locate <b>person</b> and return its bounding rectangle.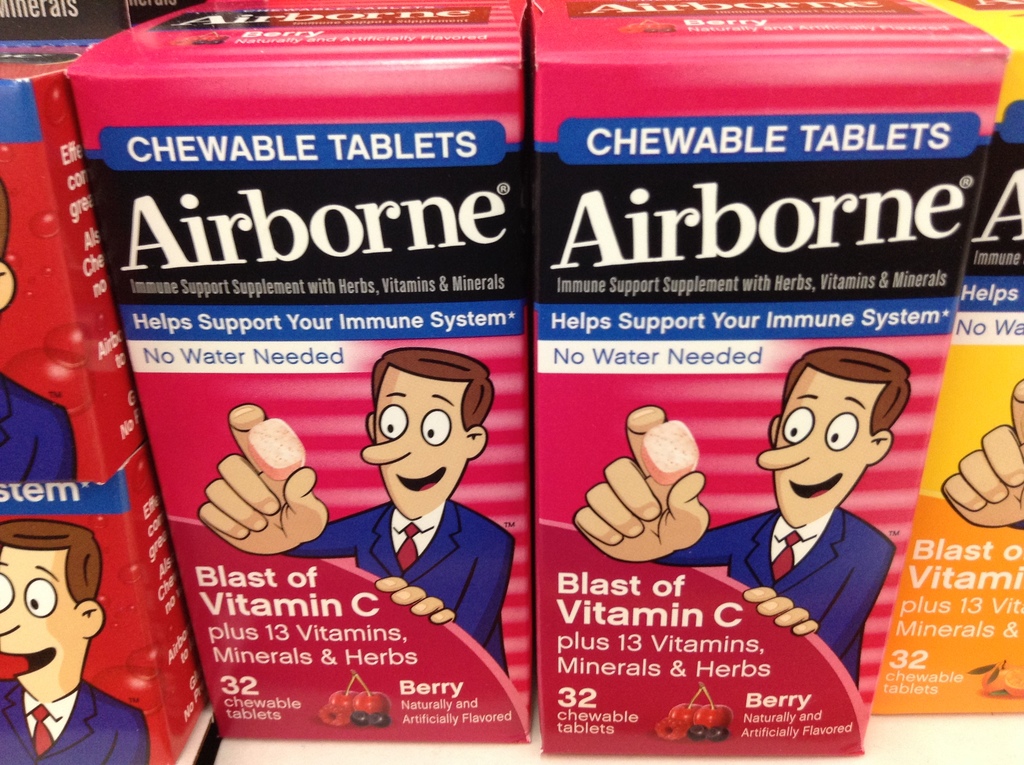
{"x1": 0, "y1": 184, "x2": 85, "y2": 504}.
